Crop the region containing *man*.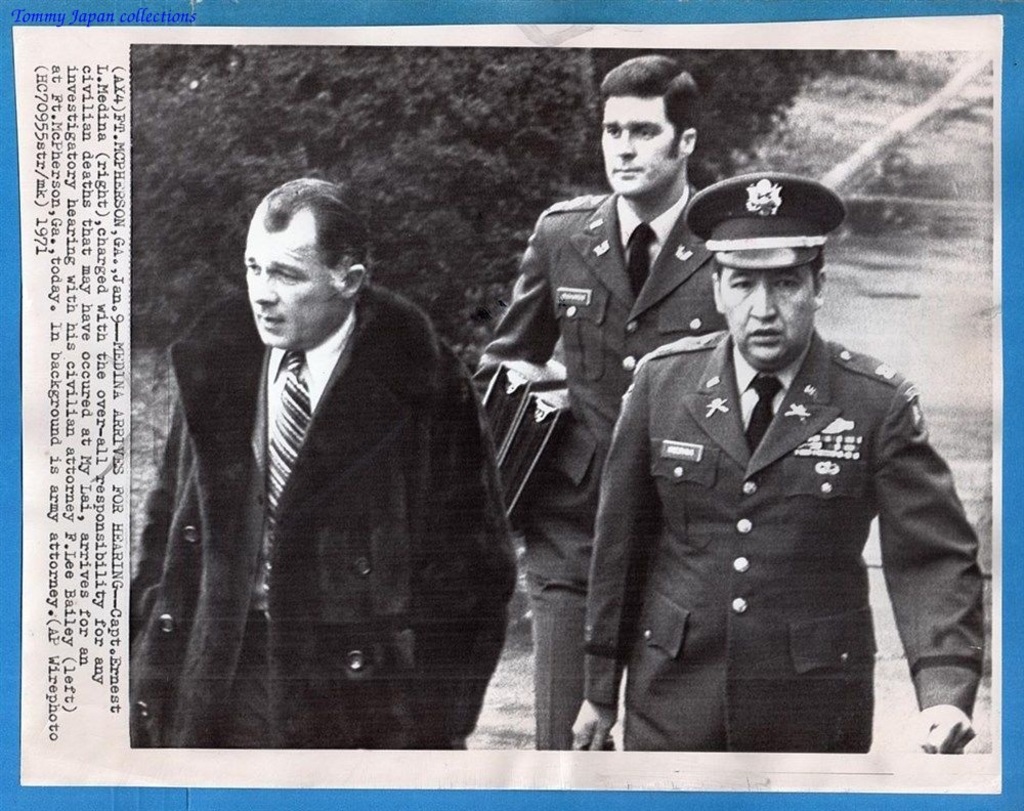
Crop region: 464:56:752:751.
